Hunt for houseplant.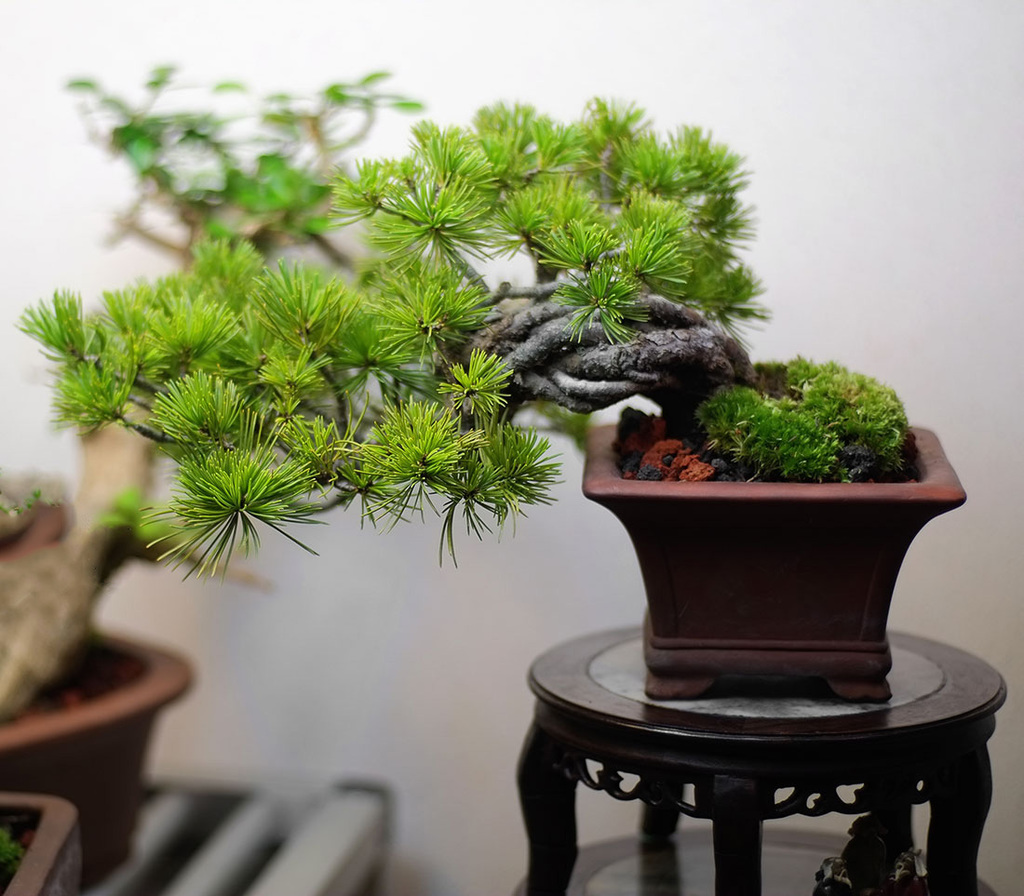
Hunted down at left=0, top=791, right=93, bottom=895.
